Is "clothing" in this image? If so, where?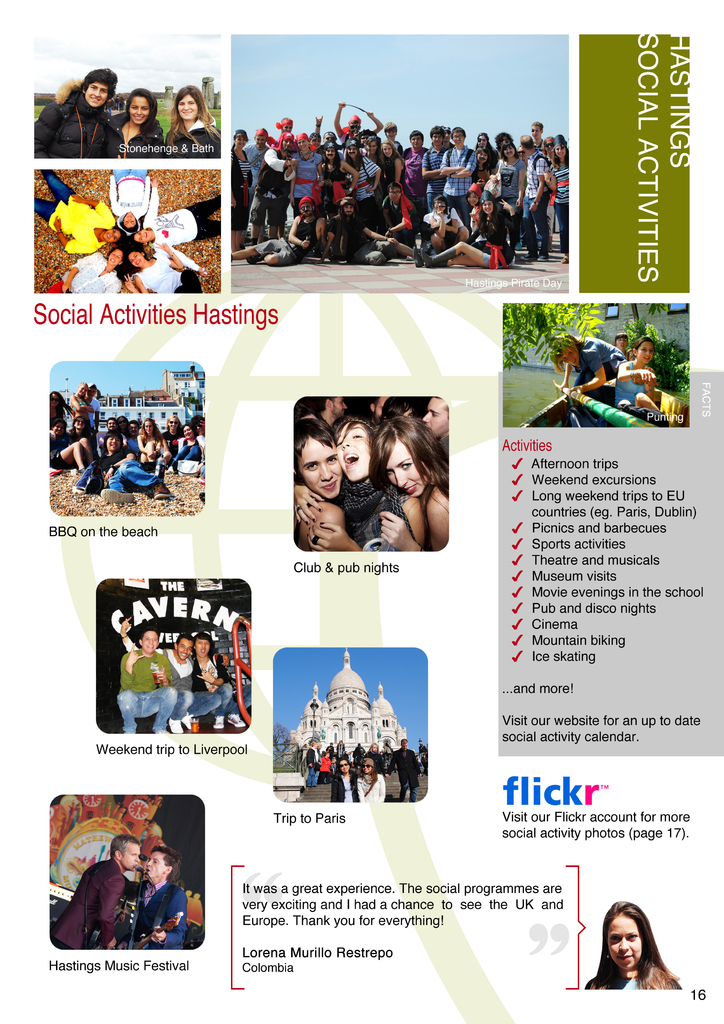
Yes, at <bbox>615, 357, 656, 419</bbox>.
